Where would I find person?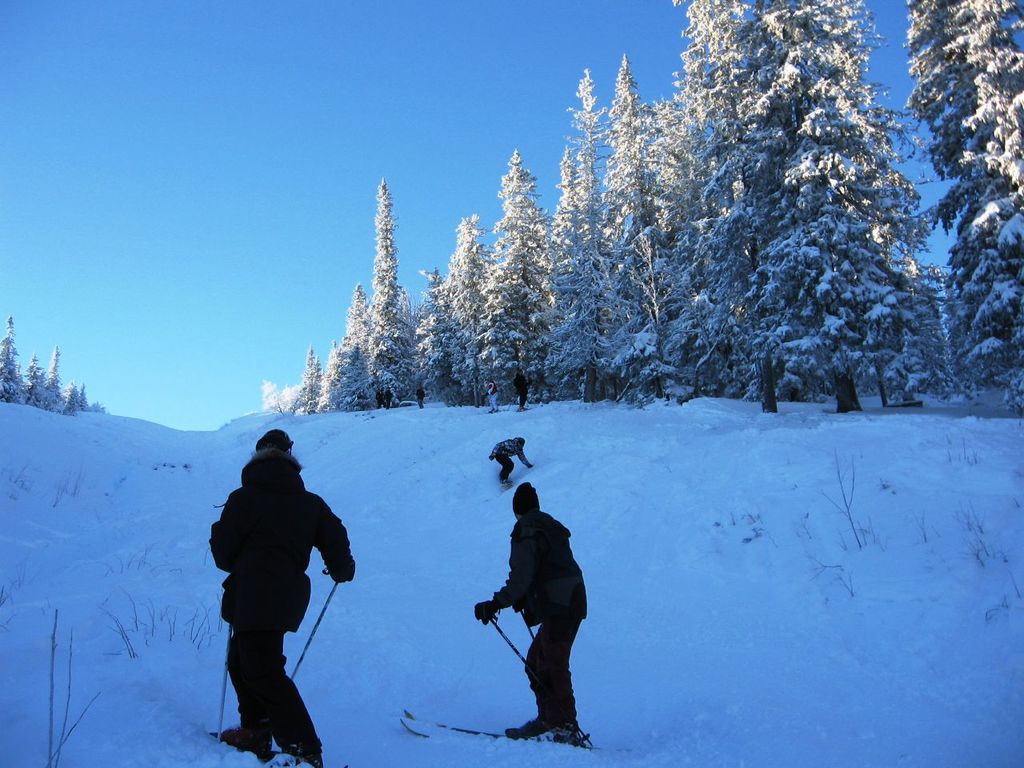
At BBox(414, 389, 426, 409).
